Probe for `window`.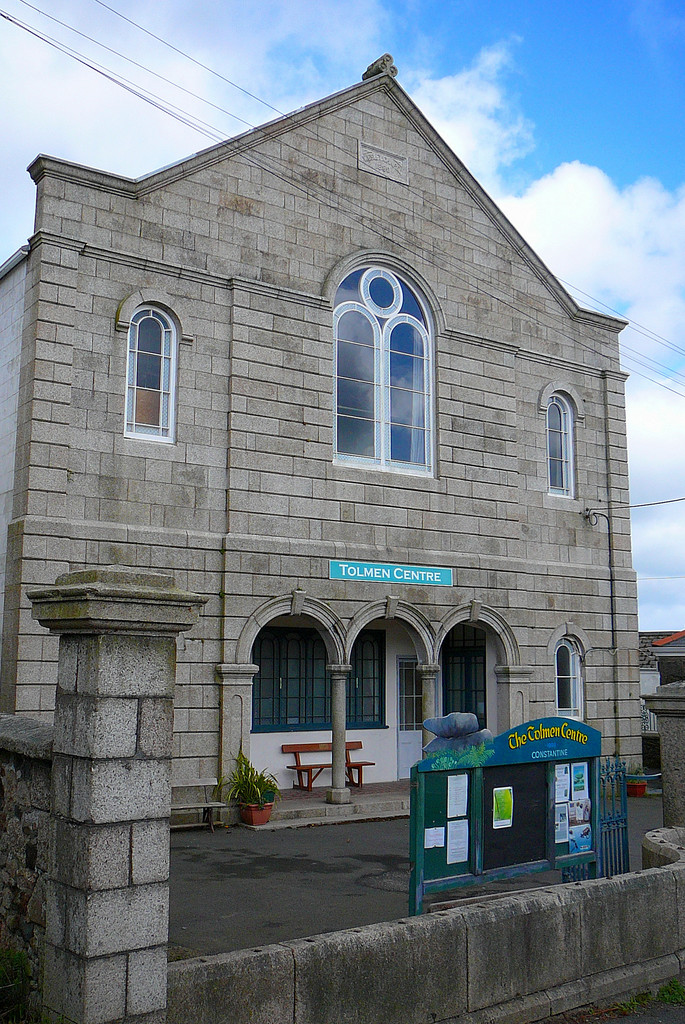
Probe result: 125 304 180 444.
